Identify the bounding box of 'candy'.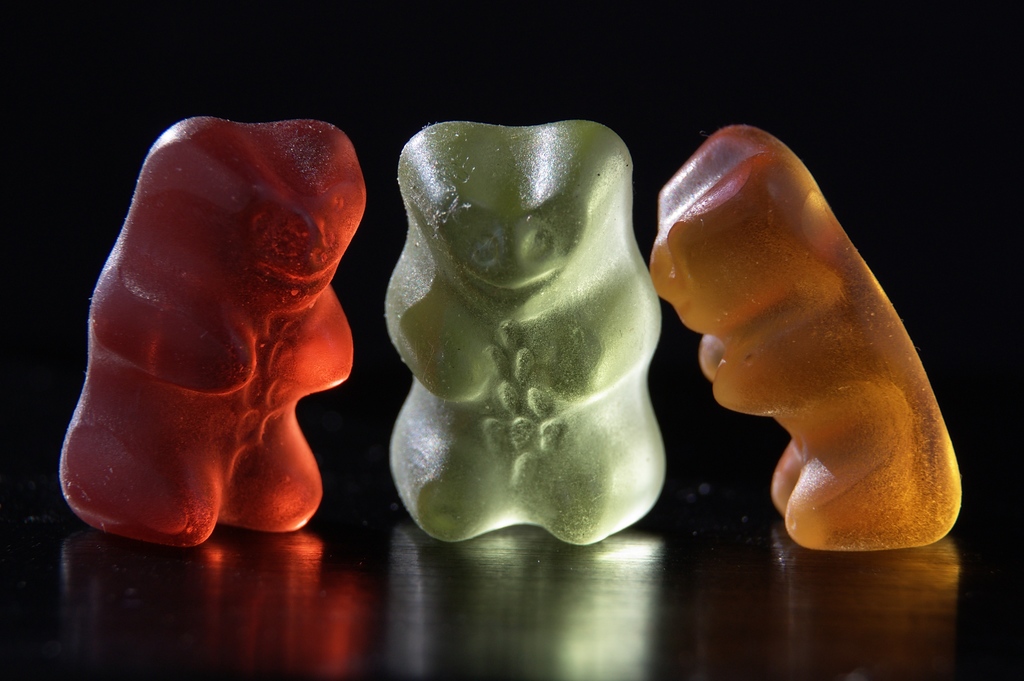
BBox(648, 123, 964, 552).
